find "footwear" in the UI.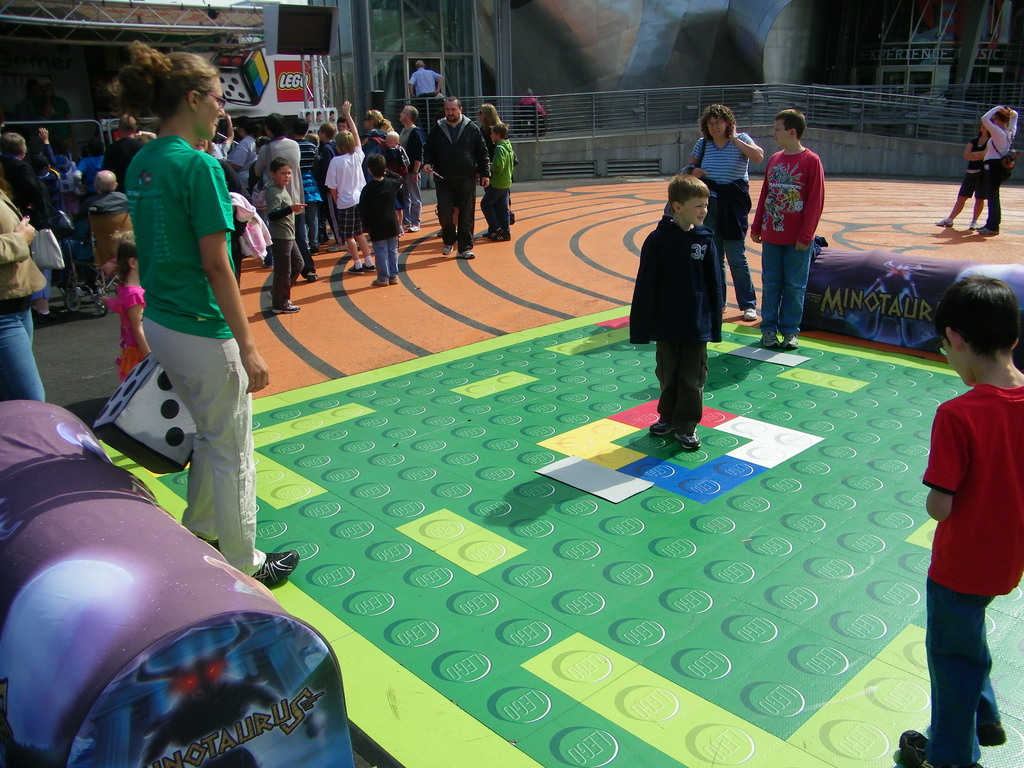
UI element at Rect(369, 270, 389, 286).
